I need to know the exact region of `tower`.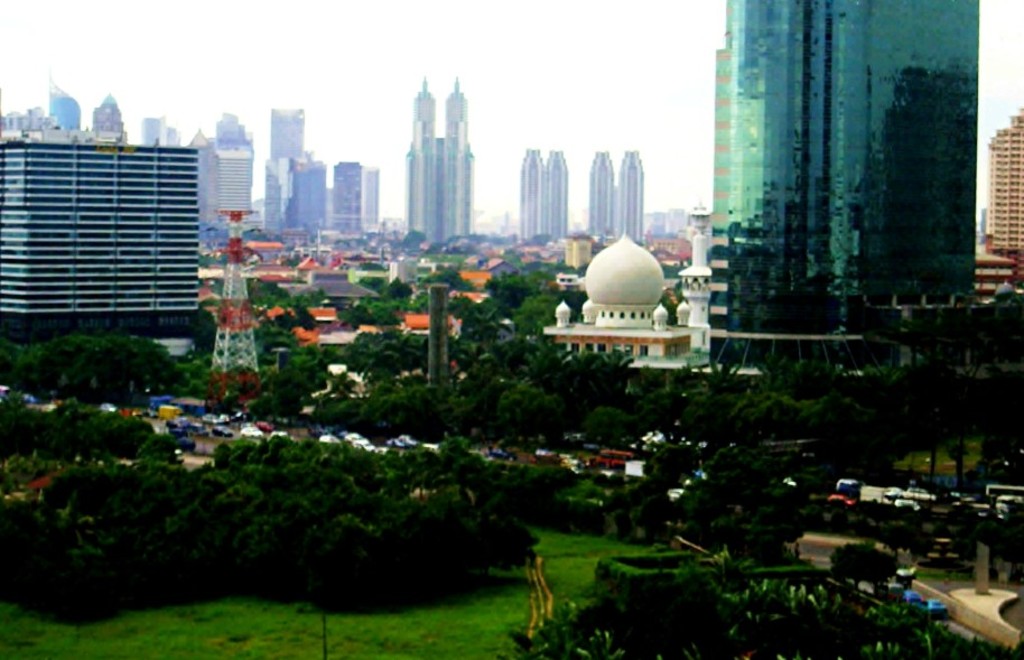
Region: (271,111,306,170).
